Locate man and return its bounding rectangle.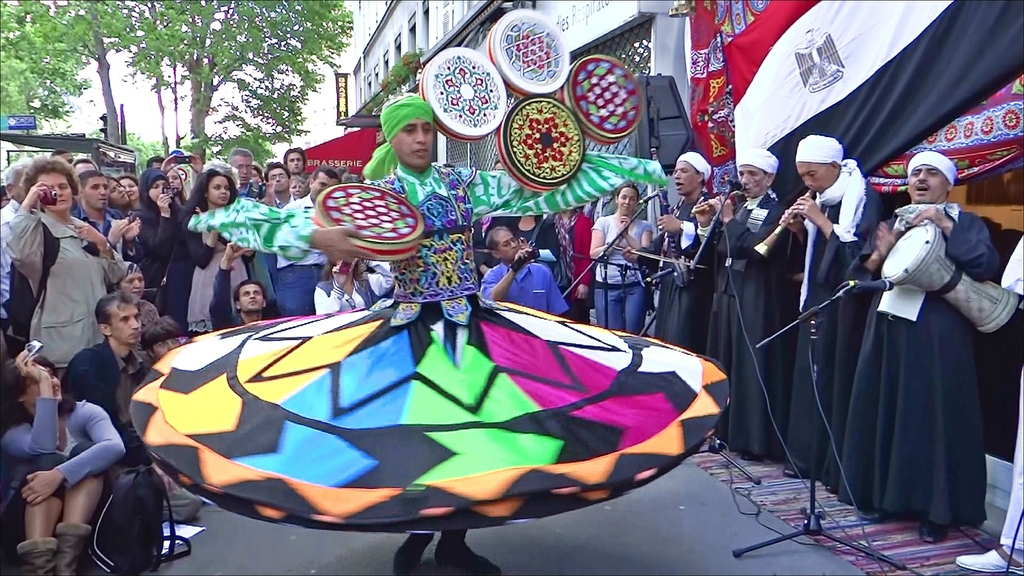
x1=66 y1=164 x2=142 y2=278.
